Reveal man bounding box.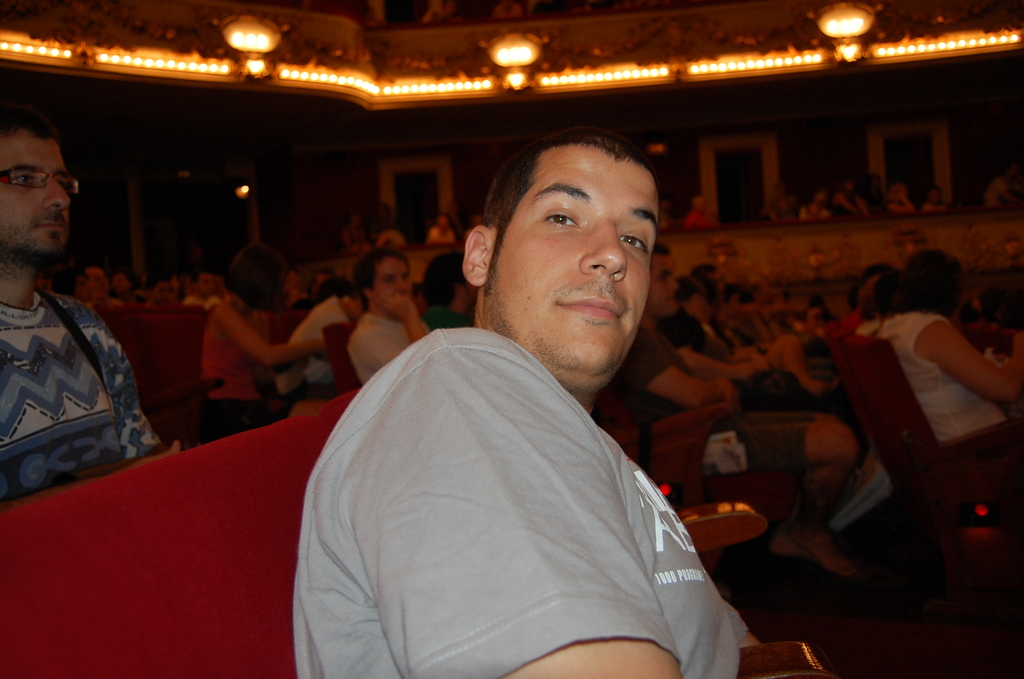
Revealed: [349, 249, 435, 388].
